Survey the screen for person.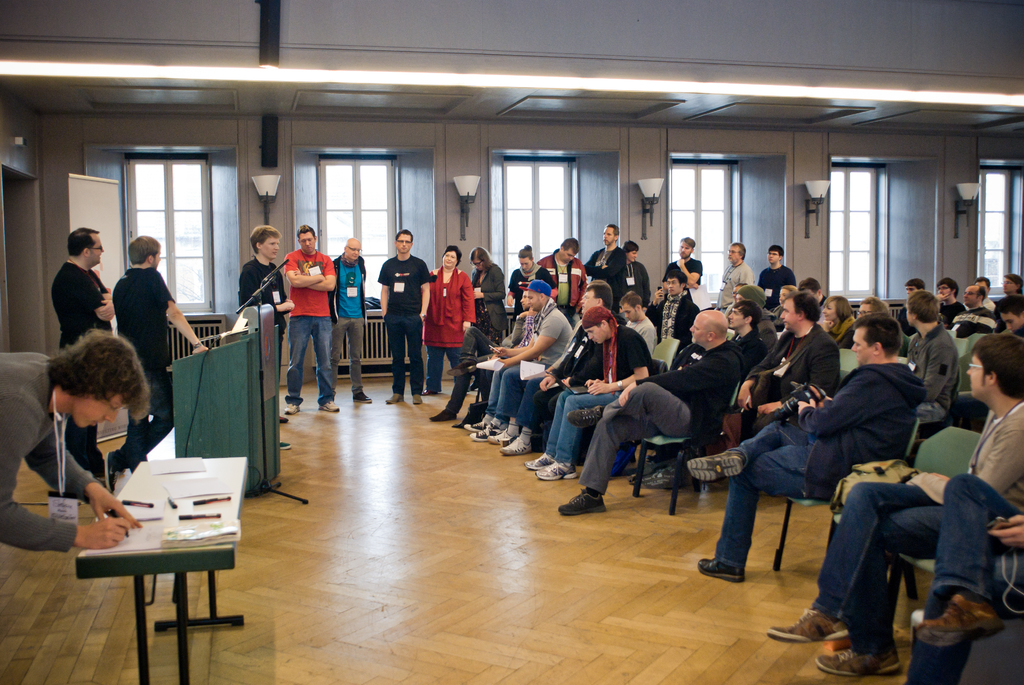
Survey found: box=[374, 228, 425, 381].
